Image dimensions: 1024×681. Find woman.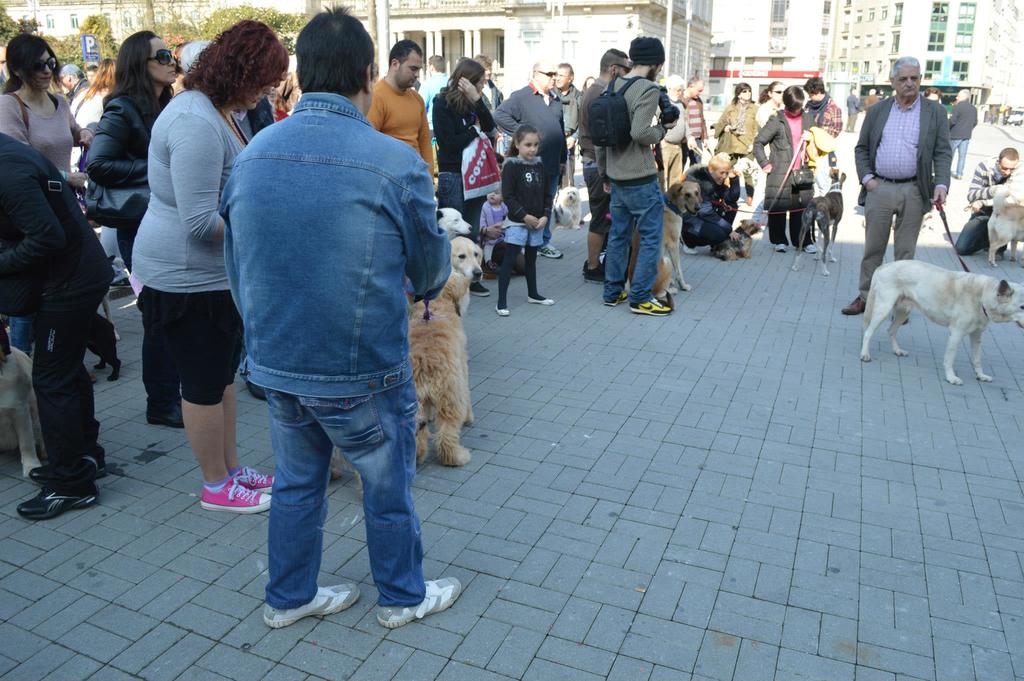
x1=676, y1=152, x2=741, y2=256.
